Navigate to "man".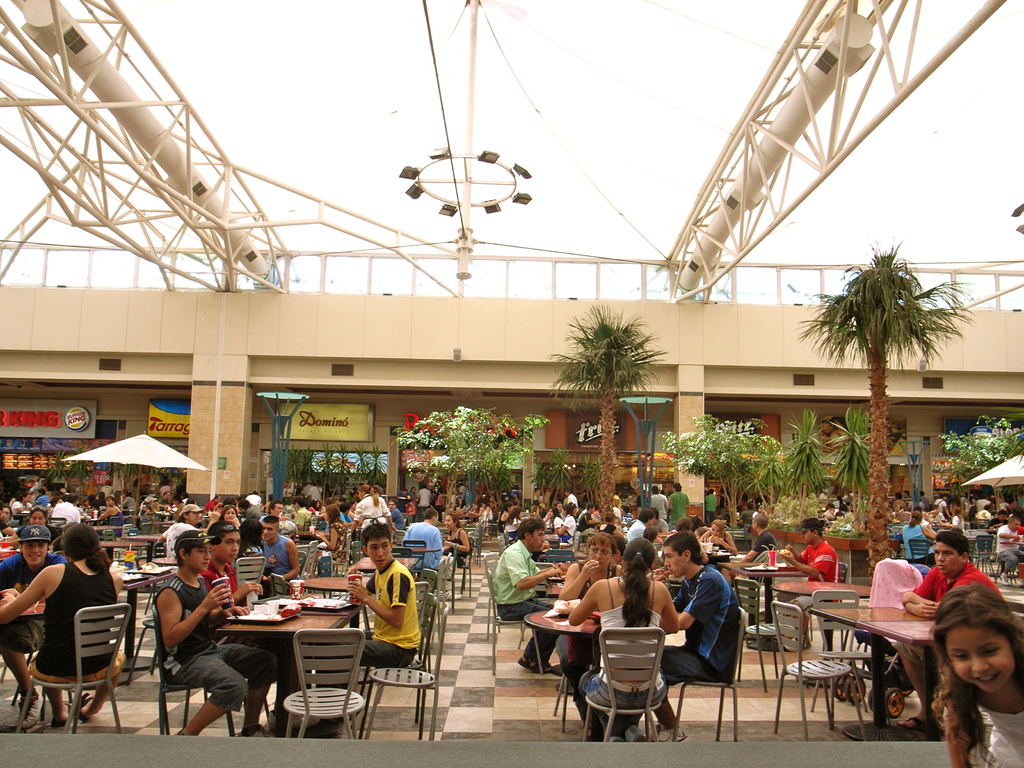
Navigation target: (578,506,602,535).
